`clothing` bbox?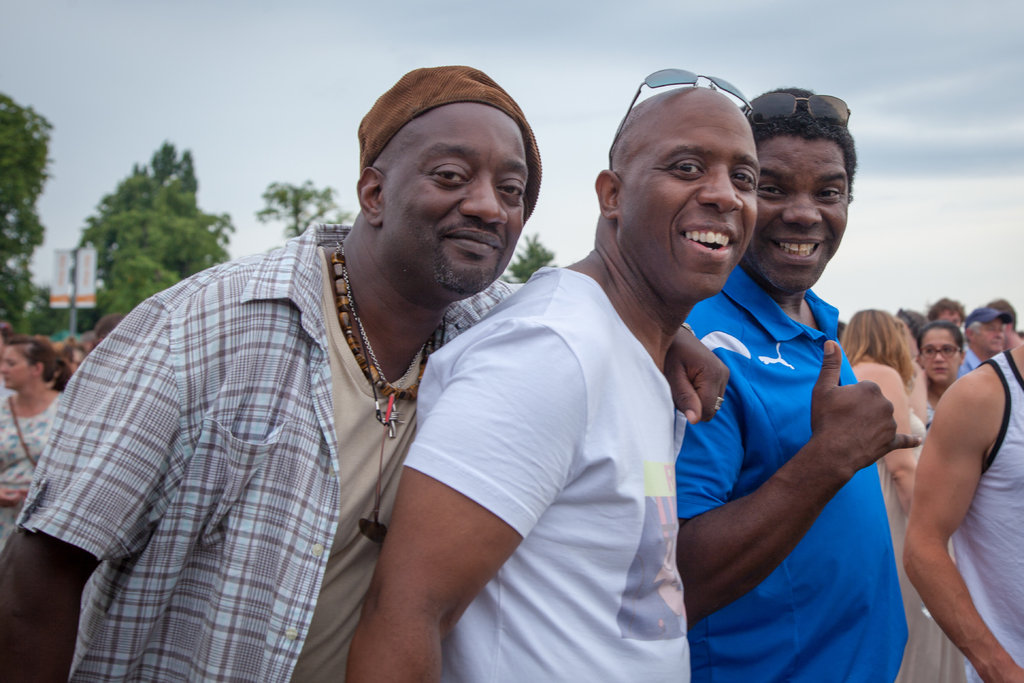
bbox(671, 267, 906, 682)
